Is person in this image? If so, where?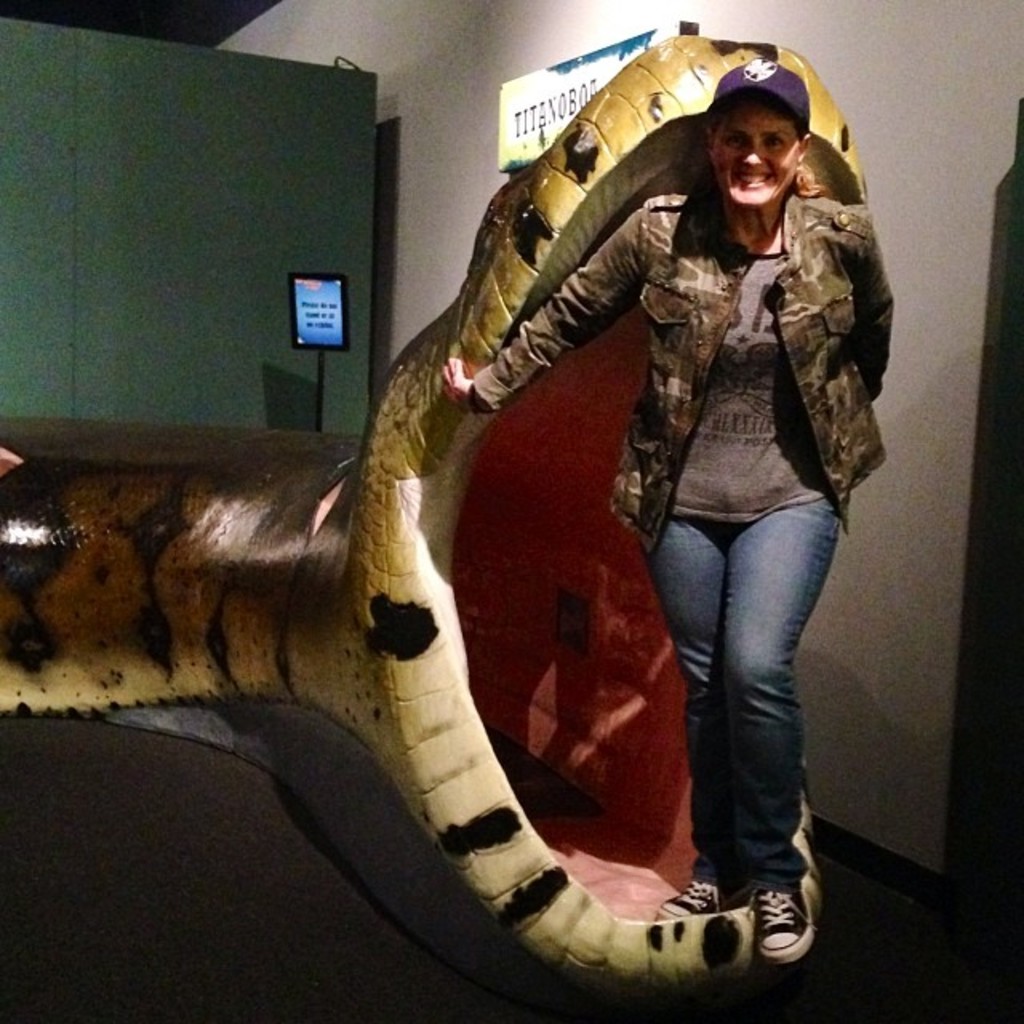
Yes, at <region>362, 18, 904, 965</region>.
